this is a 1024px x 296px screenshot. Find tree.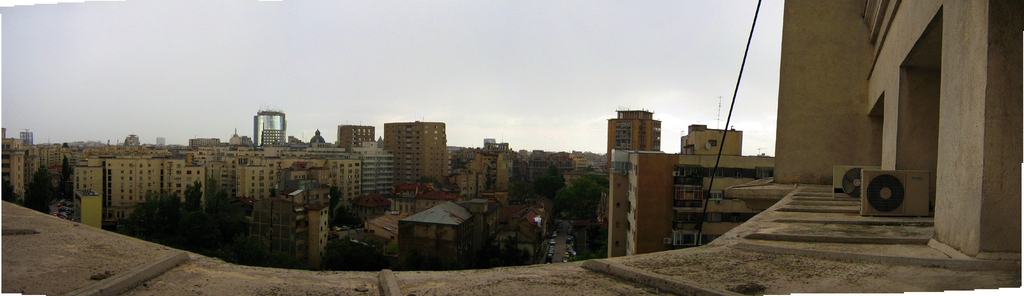
Bounding box: (552,174,605,223).
